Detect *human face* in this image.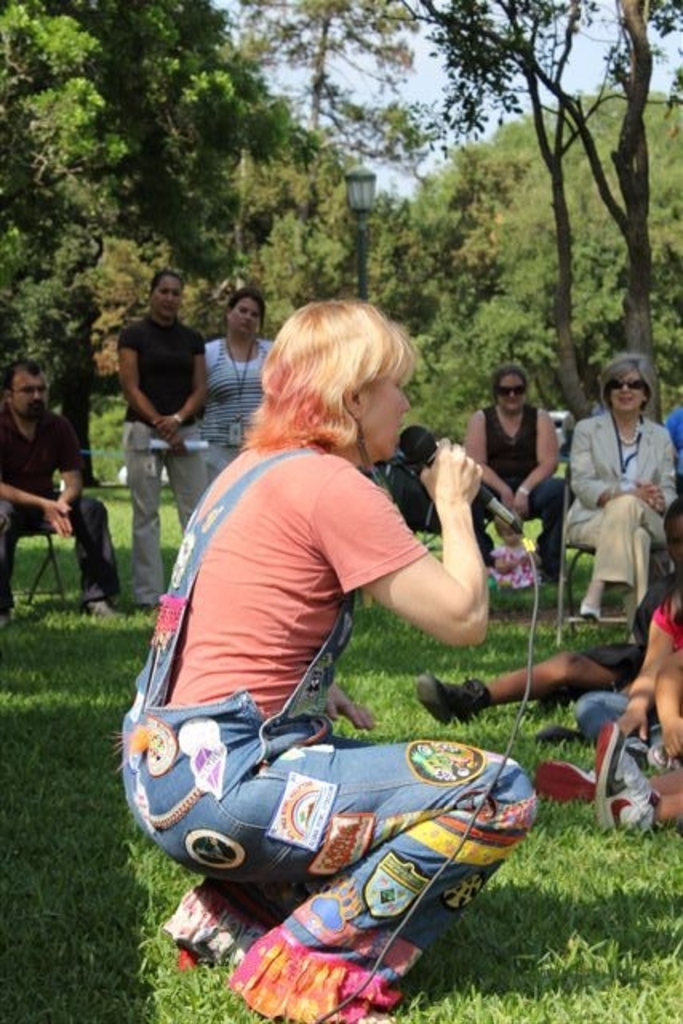
Detection: crop(149, 277, 184, 312).
